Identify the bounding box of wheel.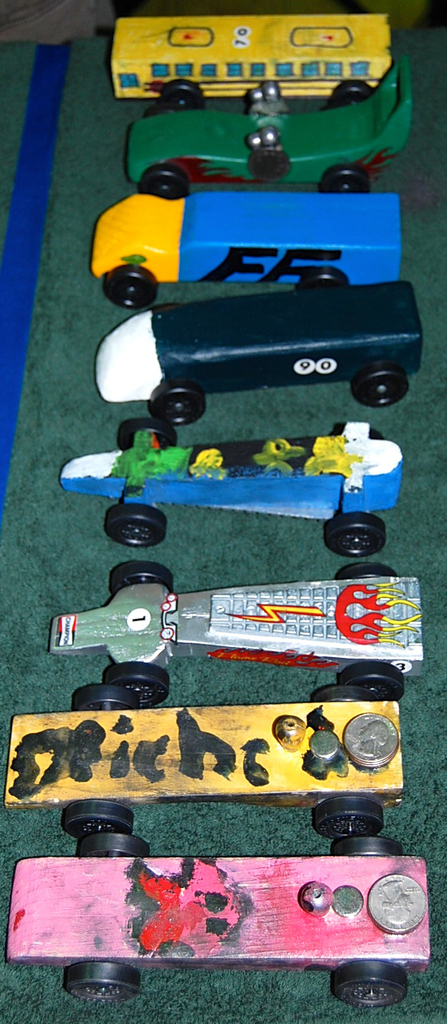
left=73, top=681, right=137, bottom=712.
